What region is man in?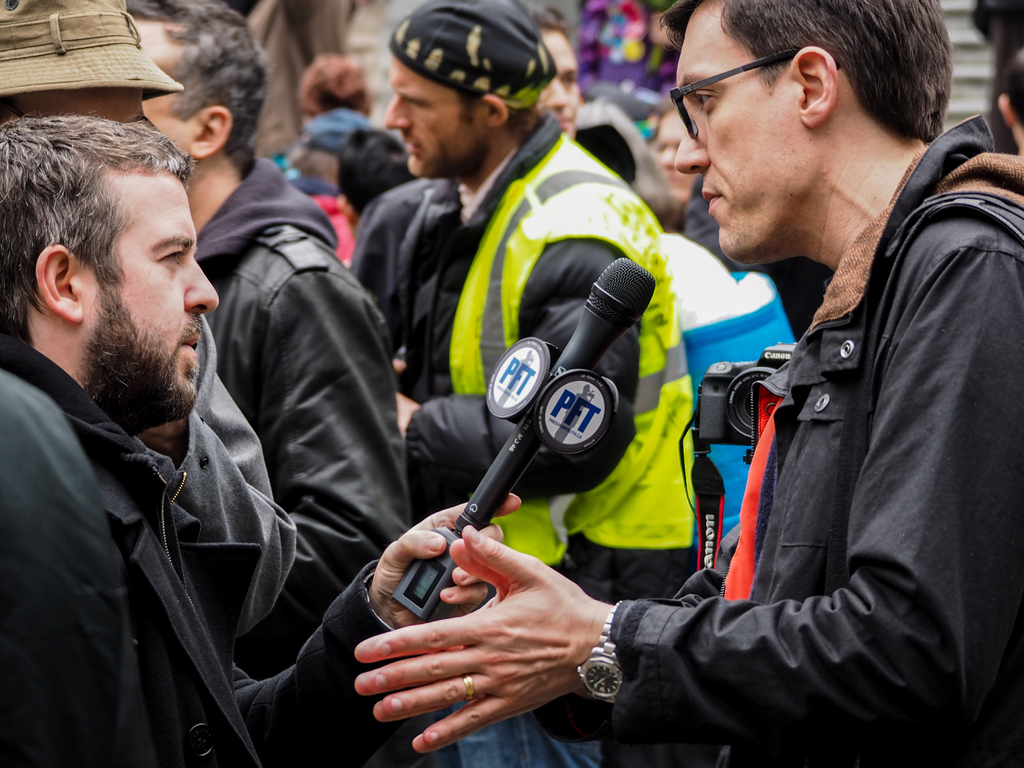
{"left": 122, "top": 0, "right": 402, "bottom": 671}.
